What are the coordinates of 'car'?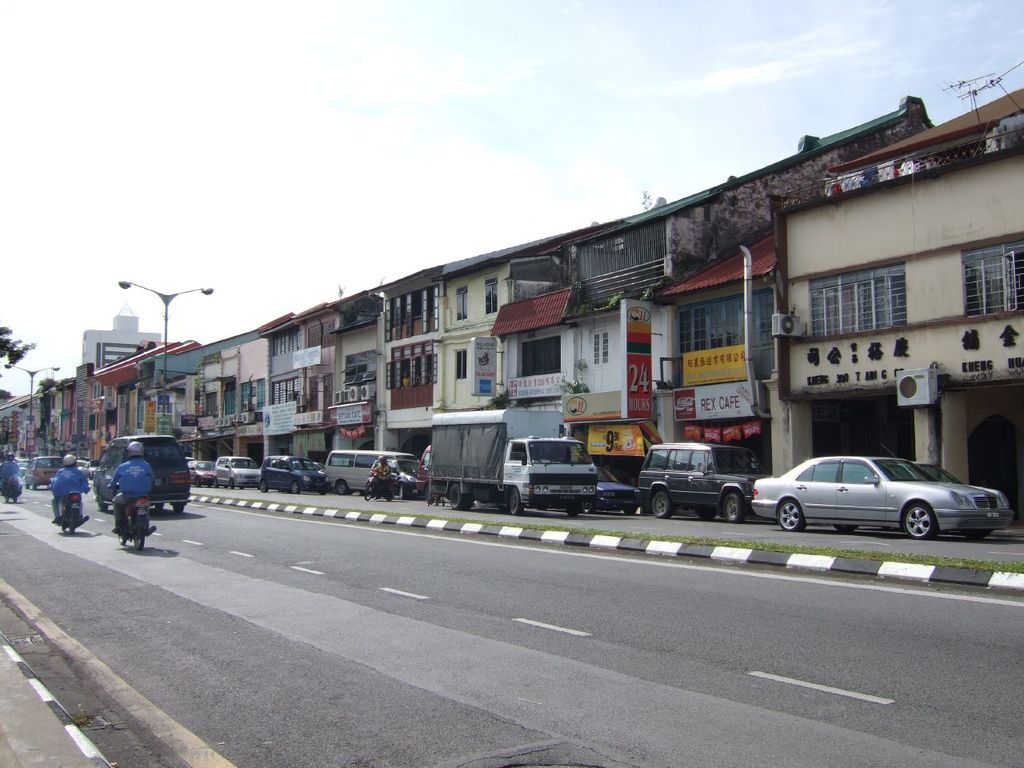
left=78, top=458, right=94, bottom=472.
